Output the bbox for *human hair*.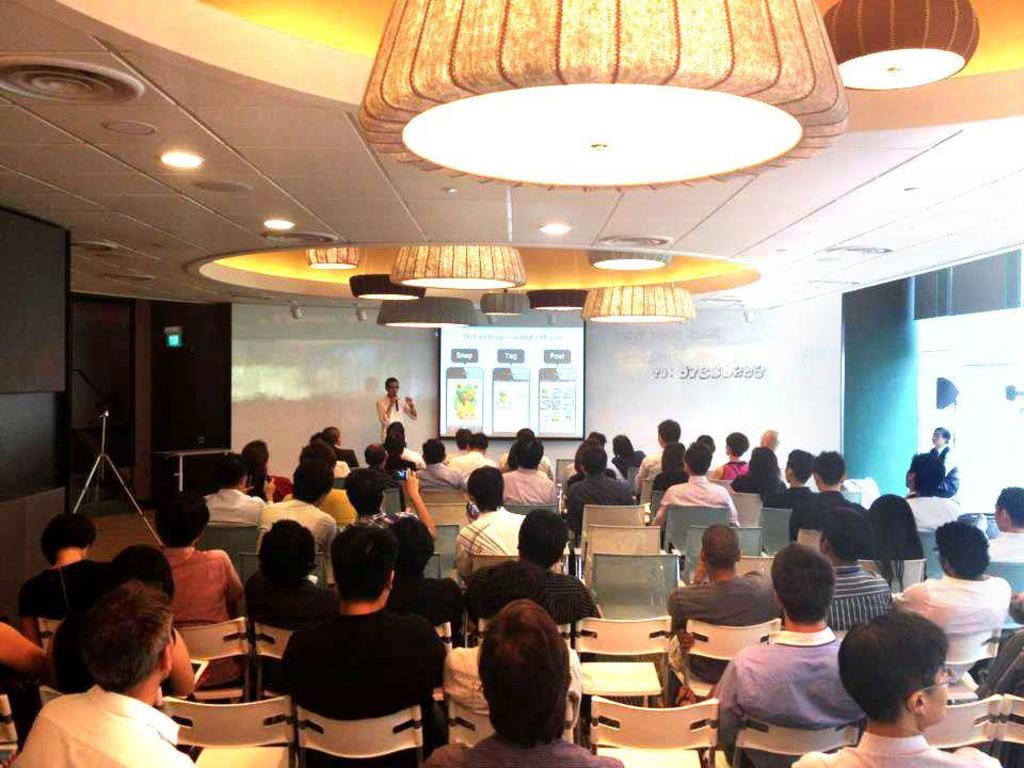
bbox=(465, 556, 551, 623).
